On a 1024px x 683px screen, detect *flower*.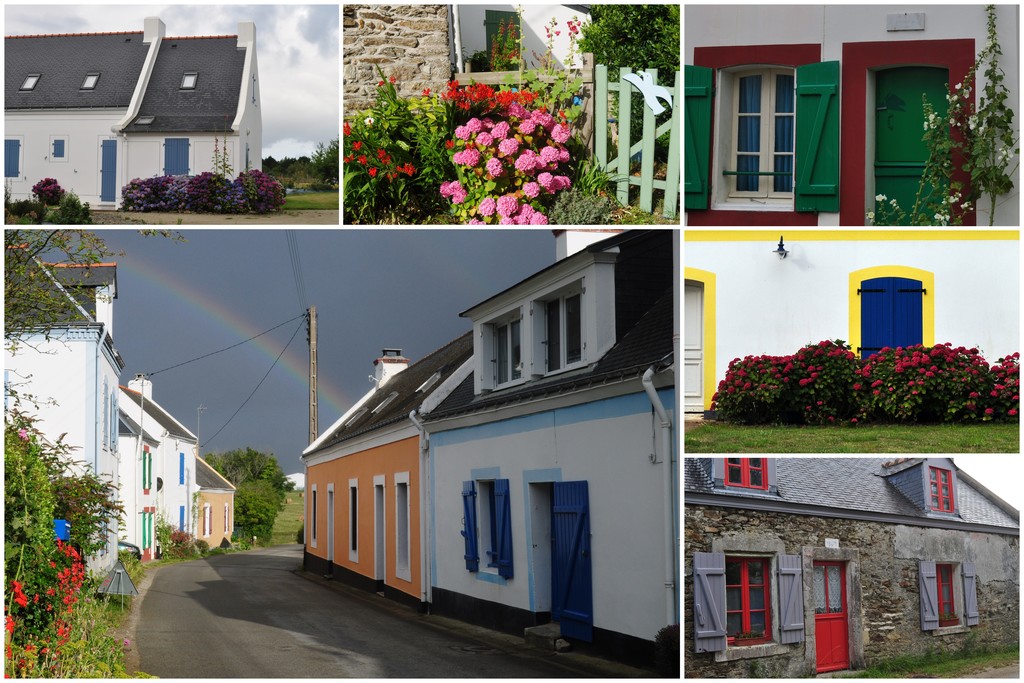
(left=362, top=115, right=375, bottom=125).
